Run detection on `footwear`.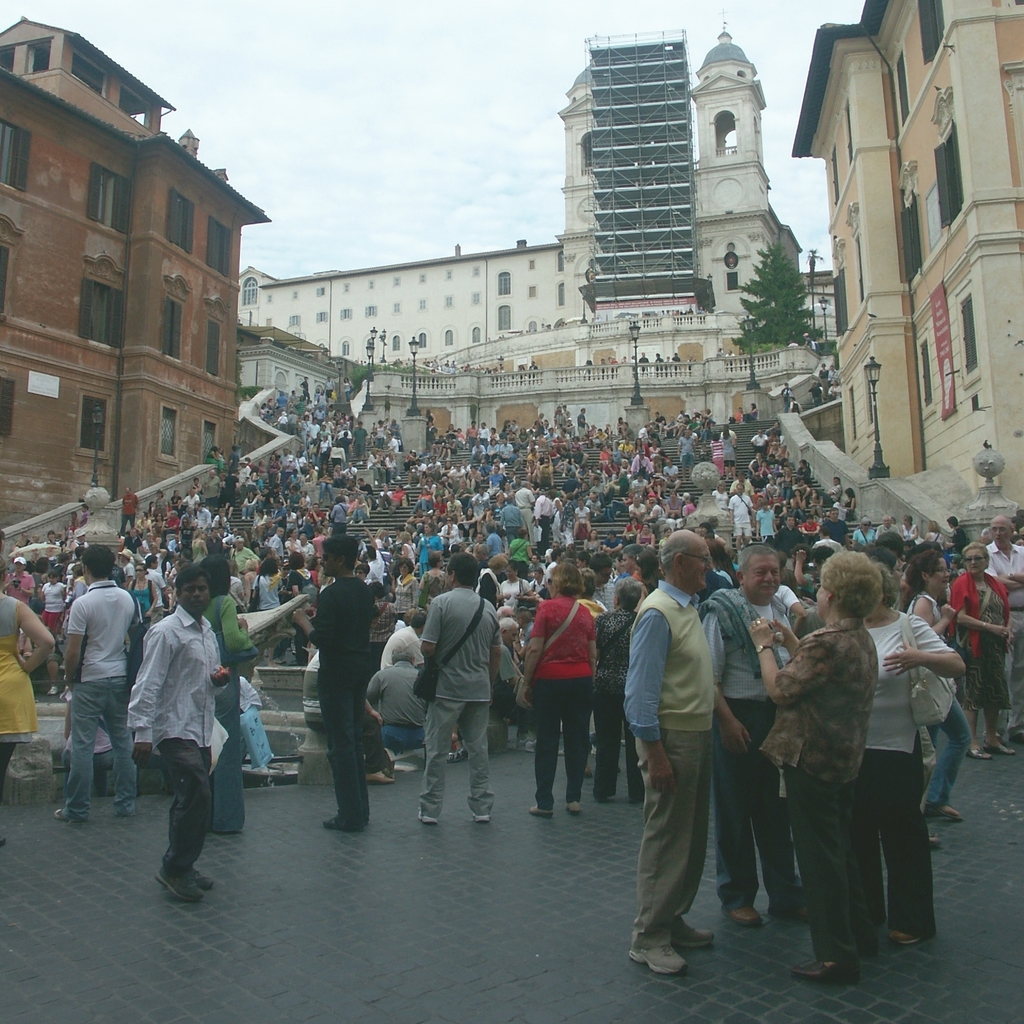
Result: rect(724, 904, 758, 925).
